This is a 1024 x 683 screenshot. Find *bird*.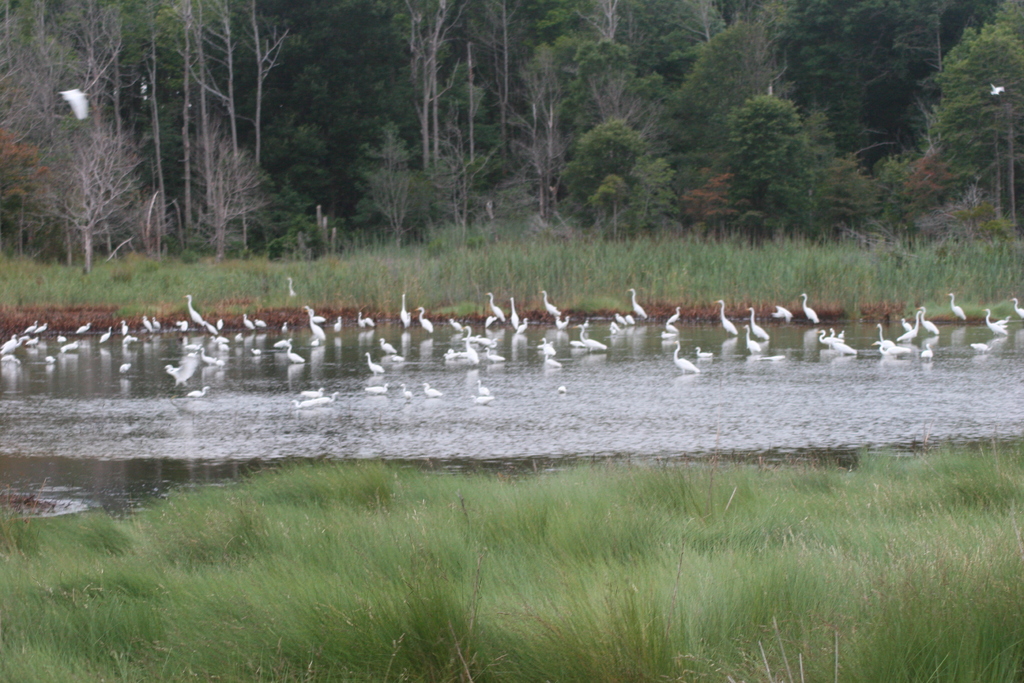
Bounding box: 165:355:195:389.
